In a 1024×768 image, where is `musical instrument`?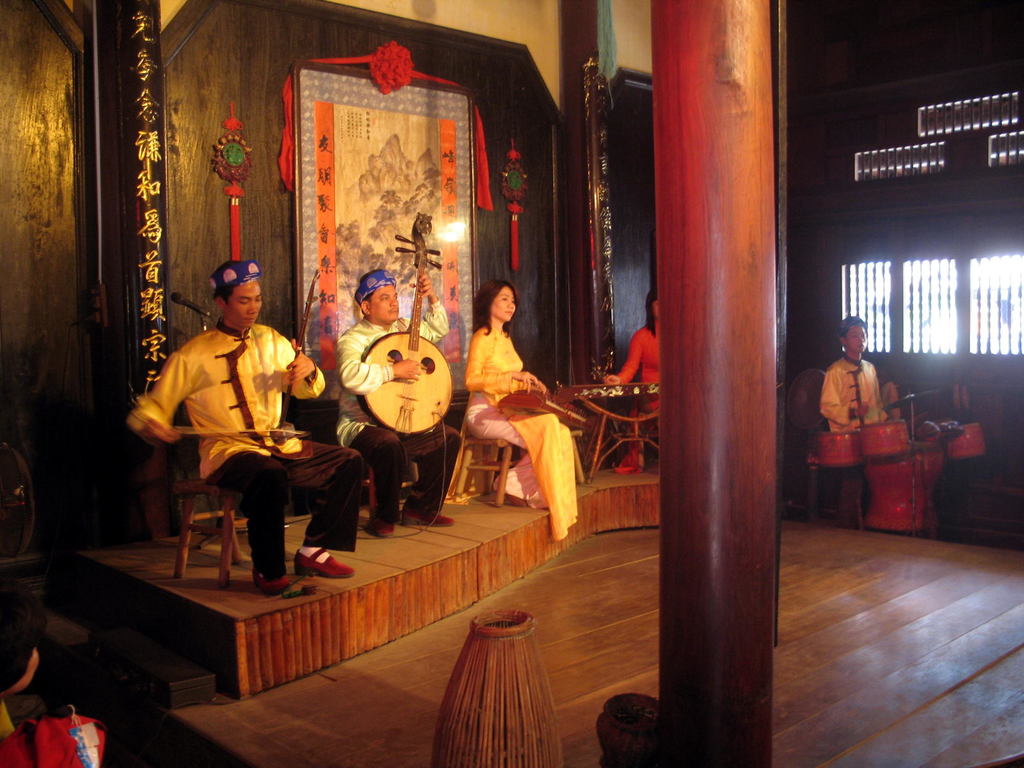
[left=503, top=387, right=587, bottom=430].
